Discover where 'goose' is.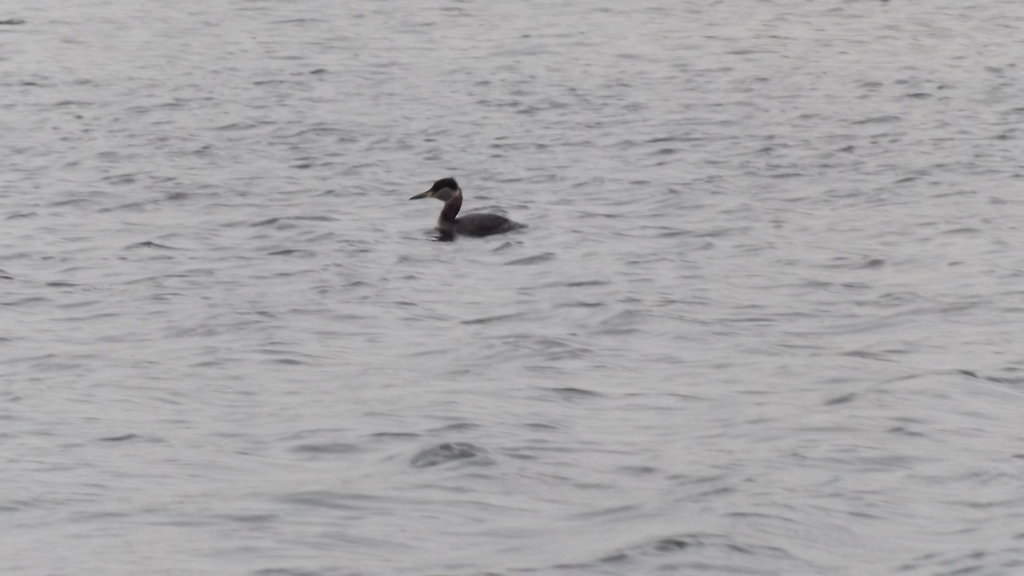
Discovered at select_region(408, 172, 525, 237).
